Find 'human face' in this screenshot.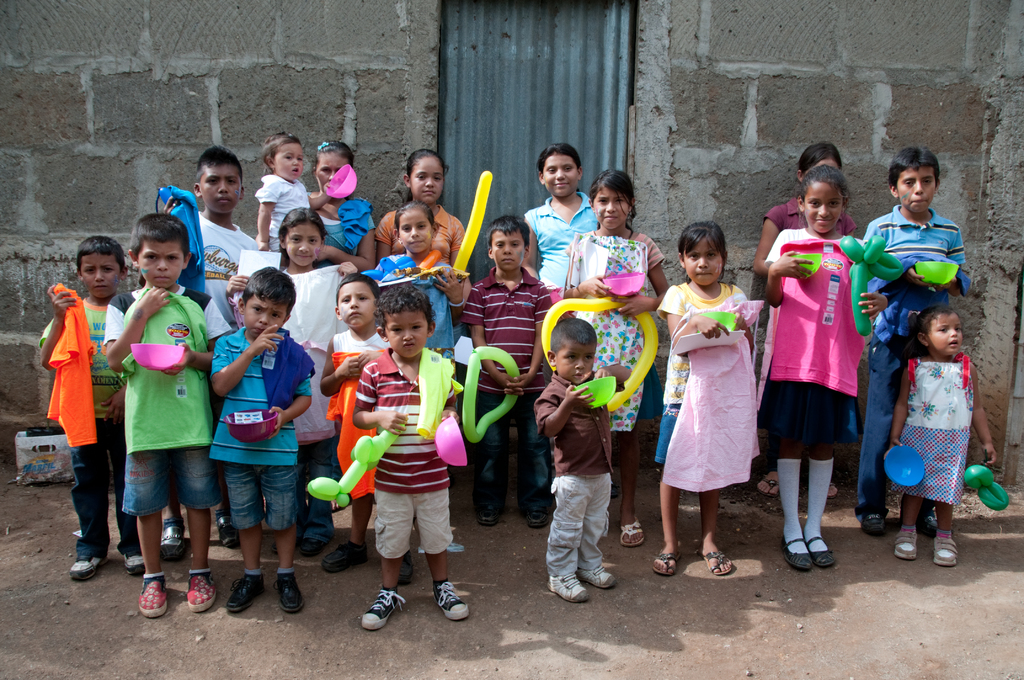
The bounding box for 'human face' is region(542, 153, 582, 198).
